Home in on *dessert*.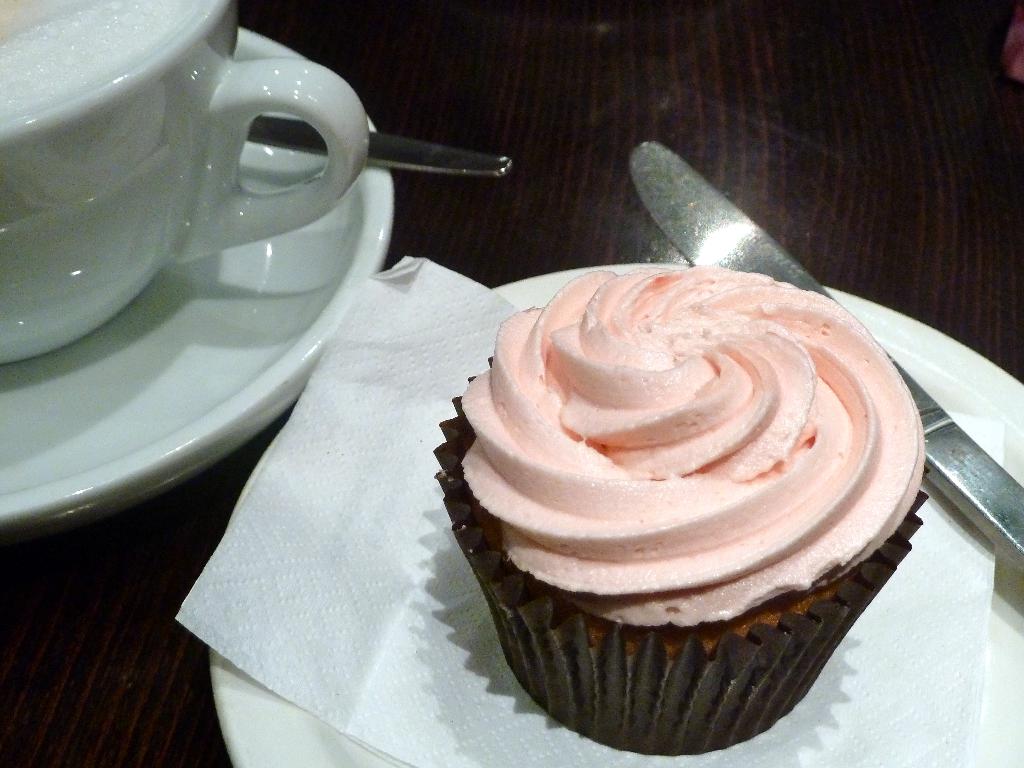
Homed in at [454, 275, 907, 717].
